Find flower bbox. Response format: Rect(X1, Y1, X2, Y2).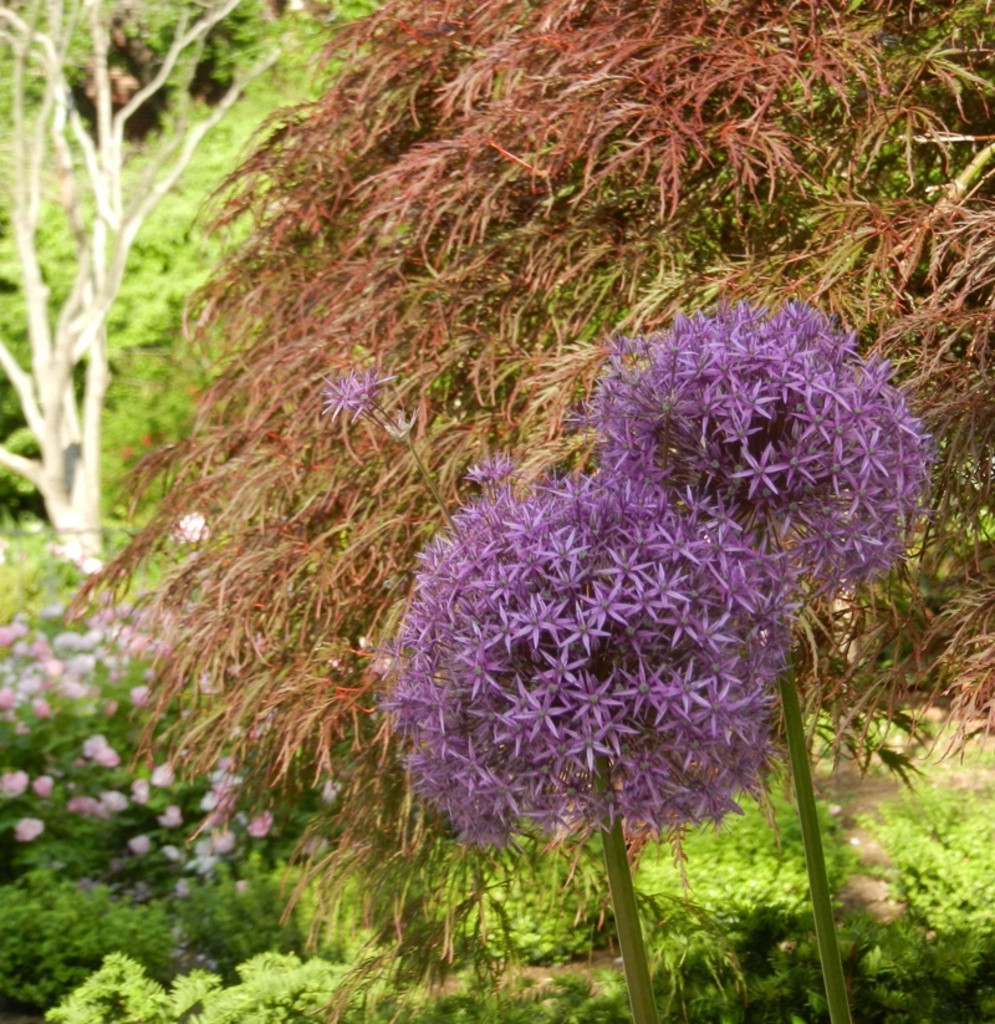
Rect(581, 287, 925, 649).
